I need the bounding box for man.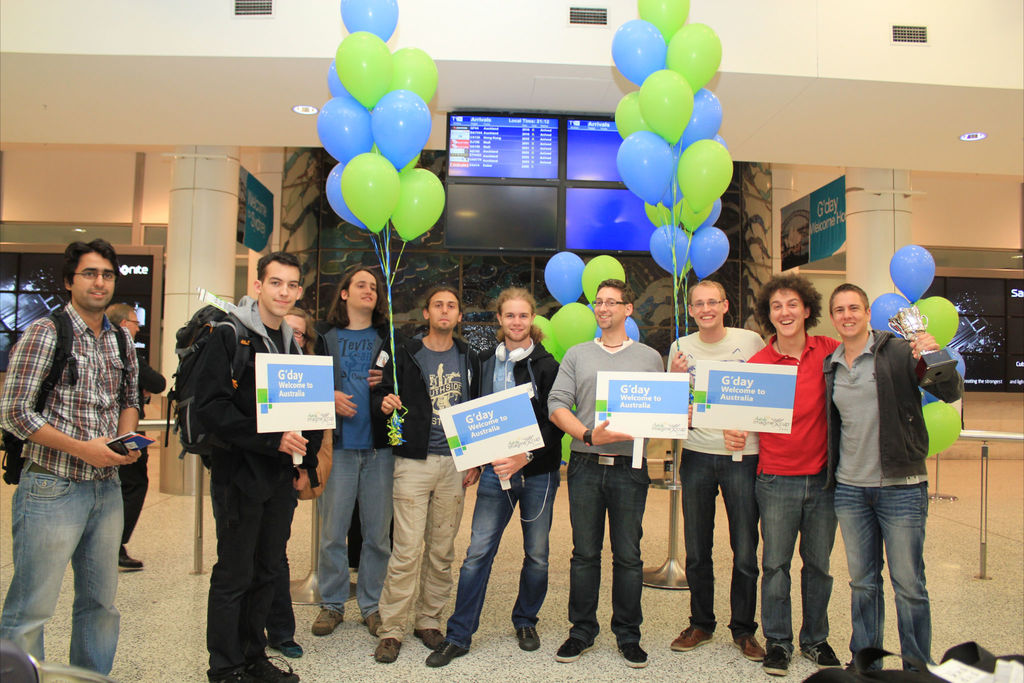
Here it is: detection(726, 270, 844, 675).
